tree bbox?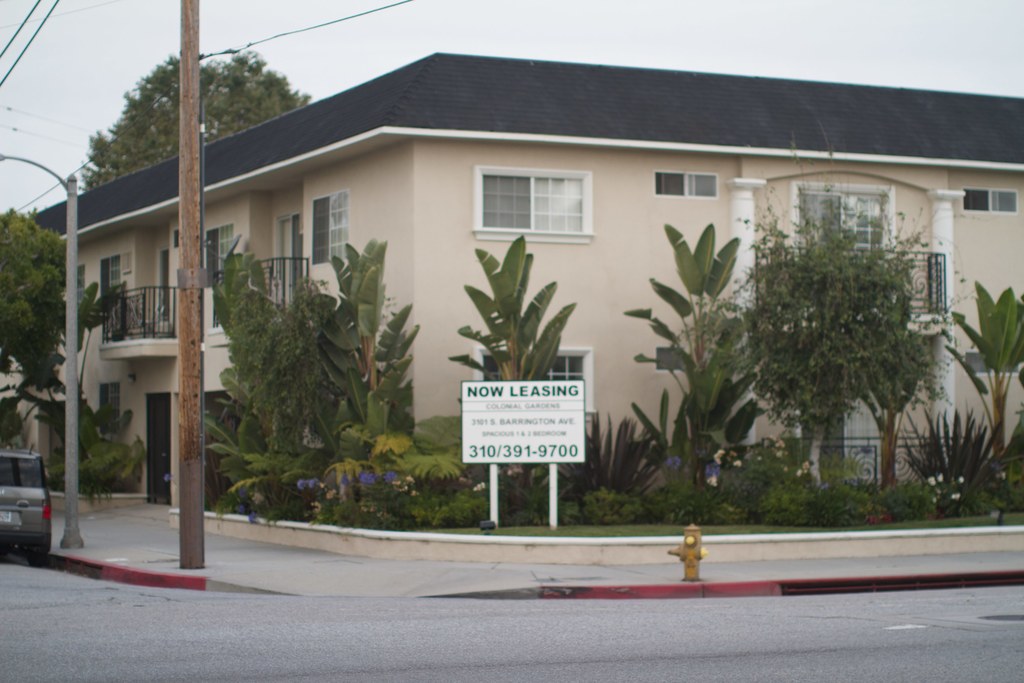
{"left": 211, "top": 235, "right": 467, "bottom": 509}
